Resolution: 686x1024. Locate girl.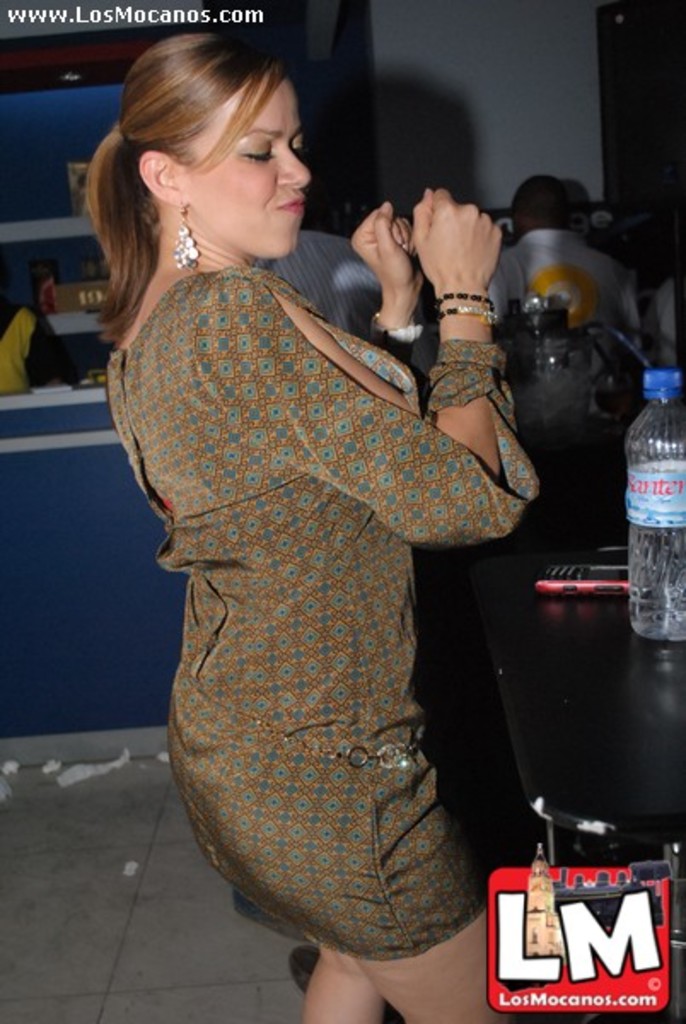
detection(102, 27, 539, 1022).
